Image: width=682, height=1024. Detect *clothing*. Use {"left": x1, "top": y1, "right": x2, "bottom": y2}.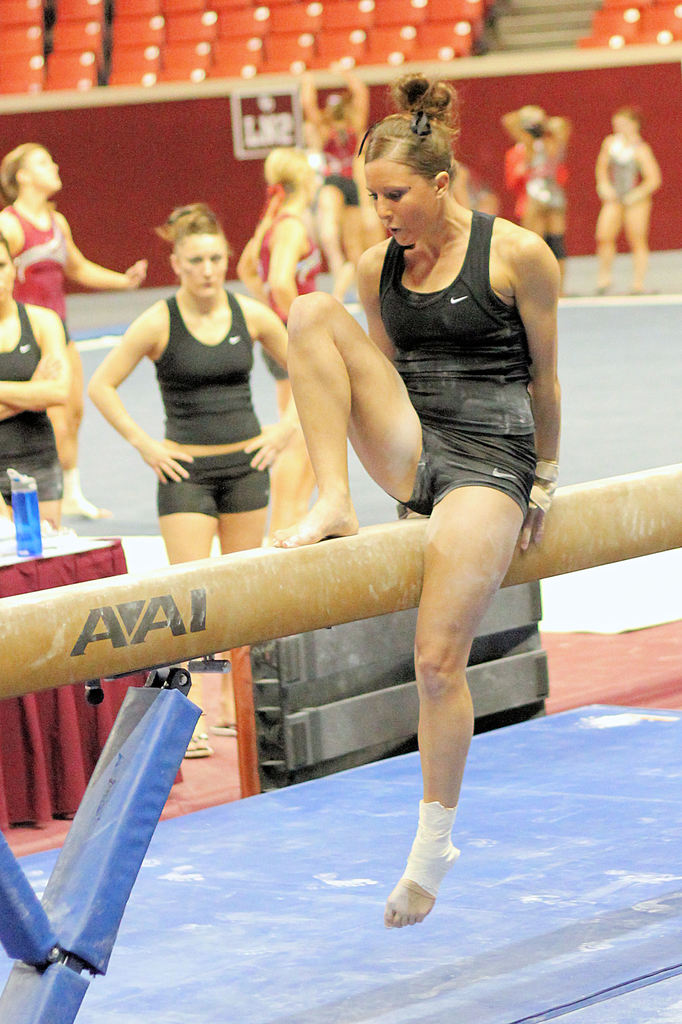
{"left": 614, "top": 145, "right": 640, "bottom": 204}.
